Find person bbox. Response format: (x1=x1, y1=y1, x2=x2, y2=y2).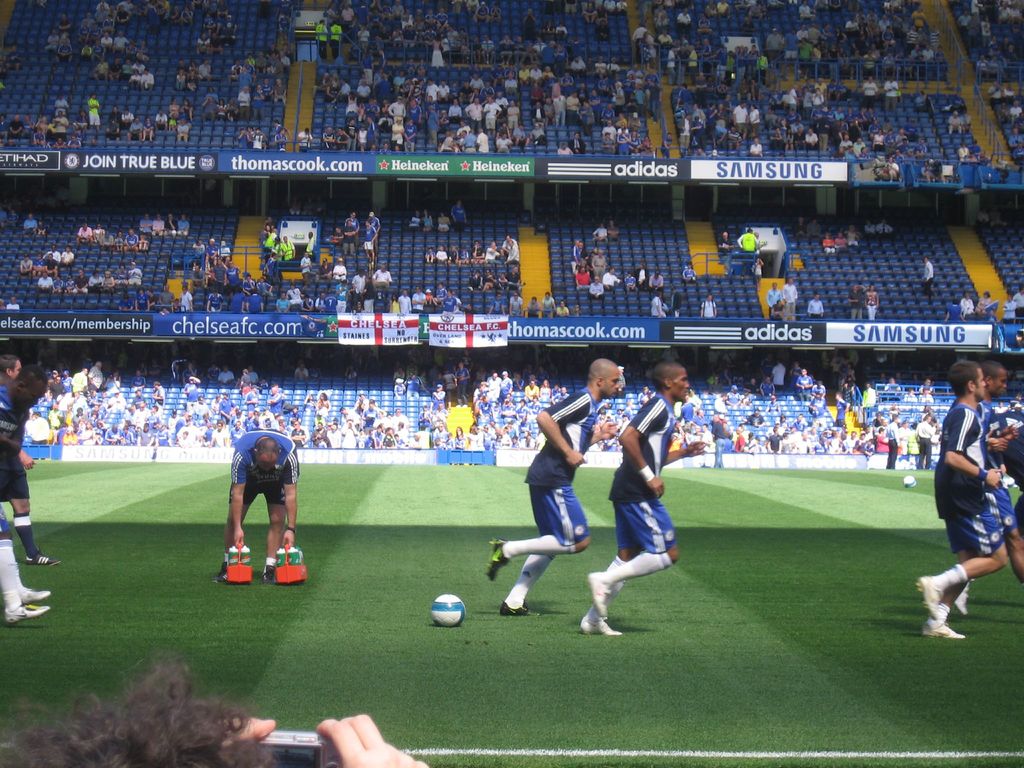
(x1=961, y1=359, x2=1023, y2=610).
